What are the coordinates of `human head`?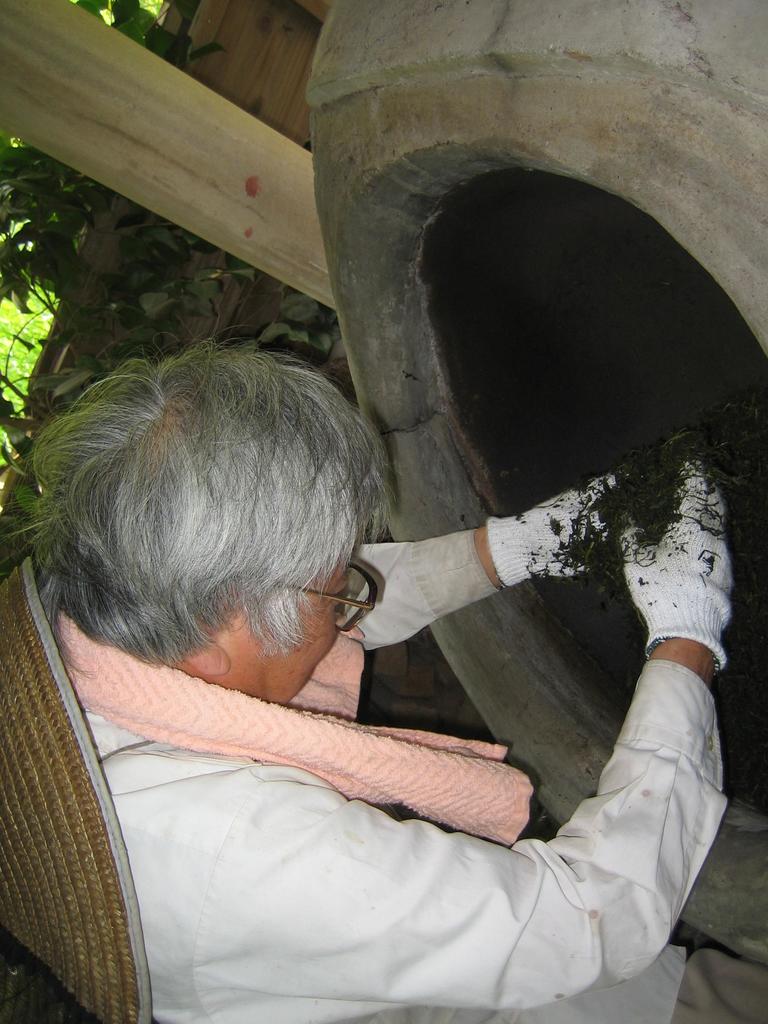
(left=26, top=349, right=425, bottom=734).
